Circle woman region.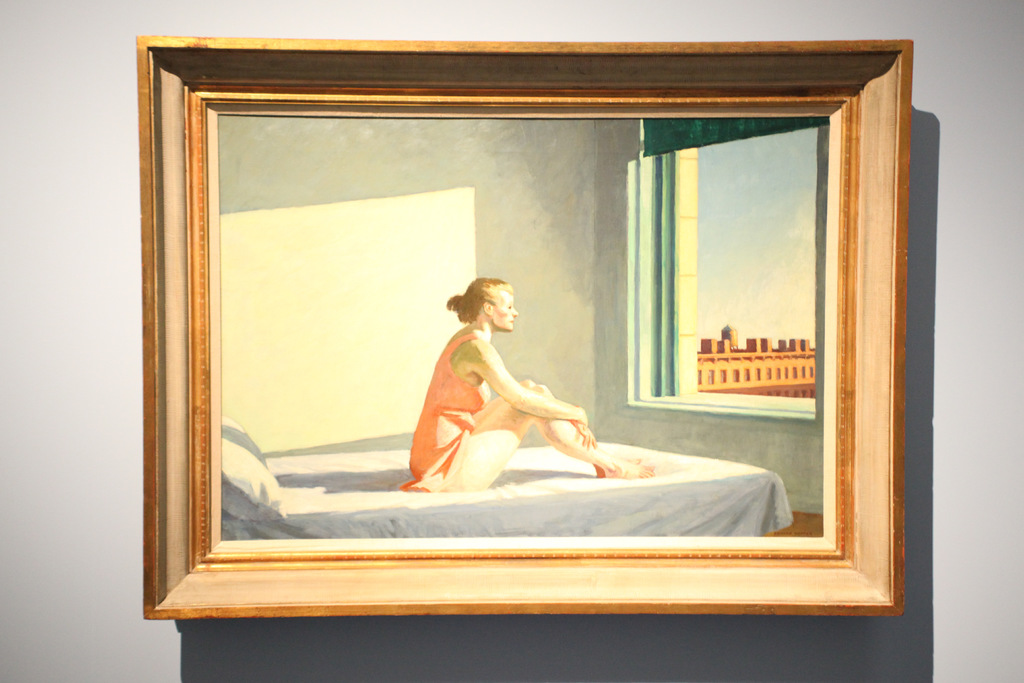
Region: <box>392,270,662,490</box>.
